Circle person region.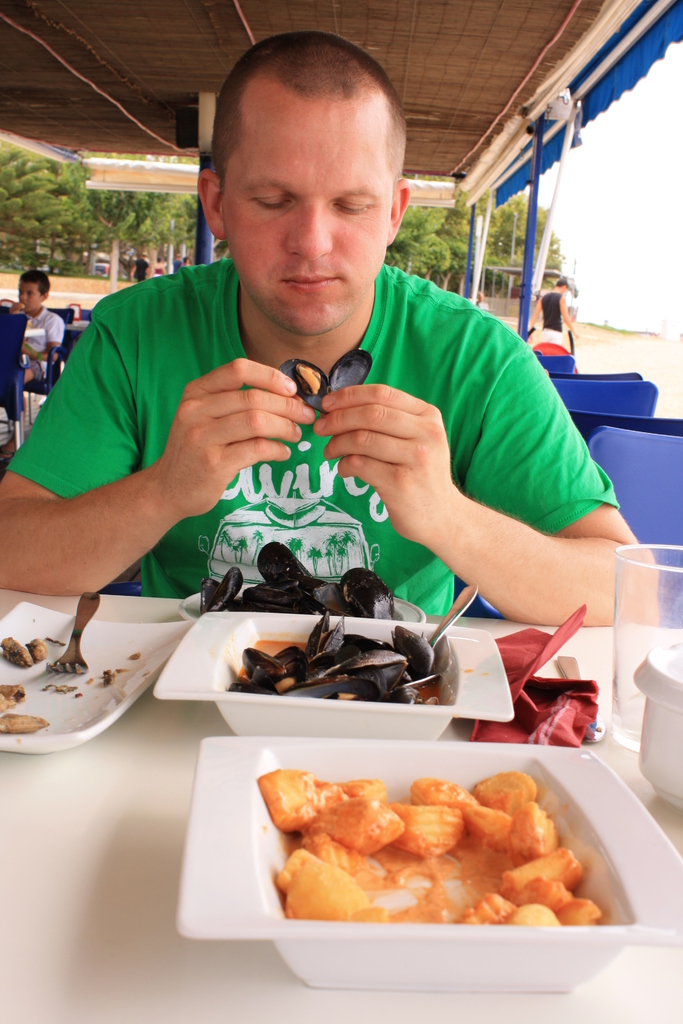
Region: region(0, 38, 660, 621).
